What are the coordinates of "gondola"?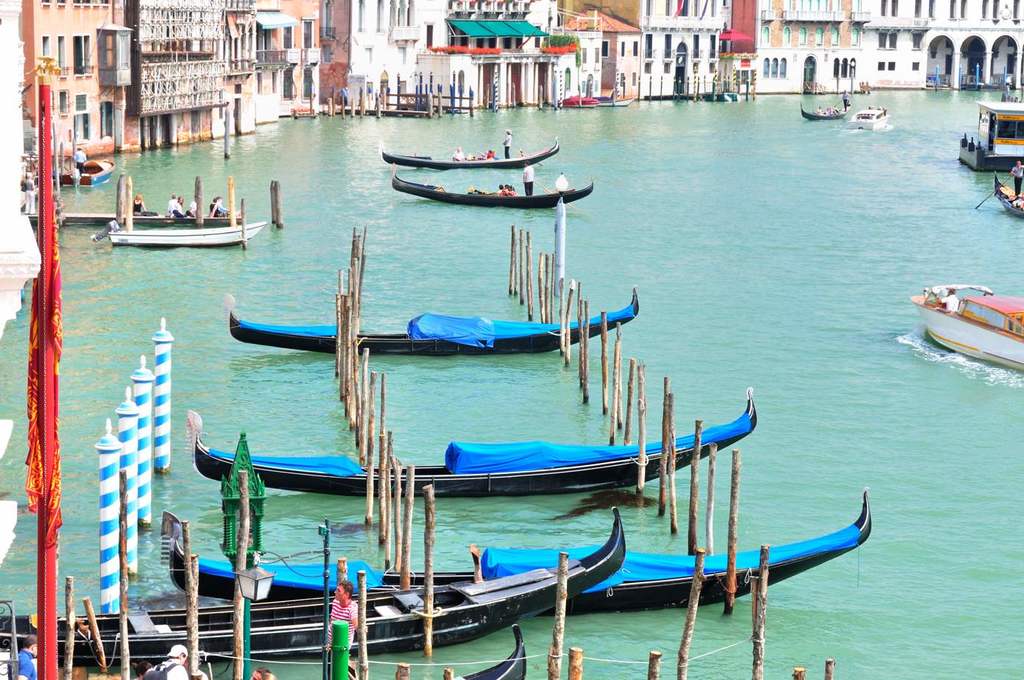
Rect(180, 375, 758, 495).
